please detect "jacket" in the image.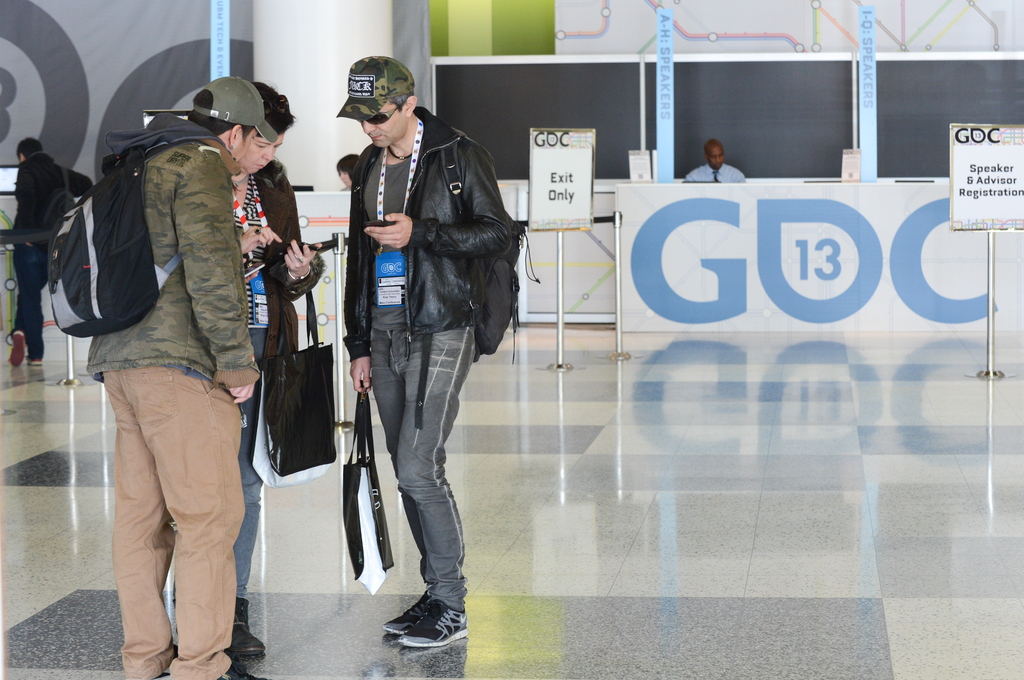
252,162,328,360.
